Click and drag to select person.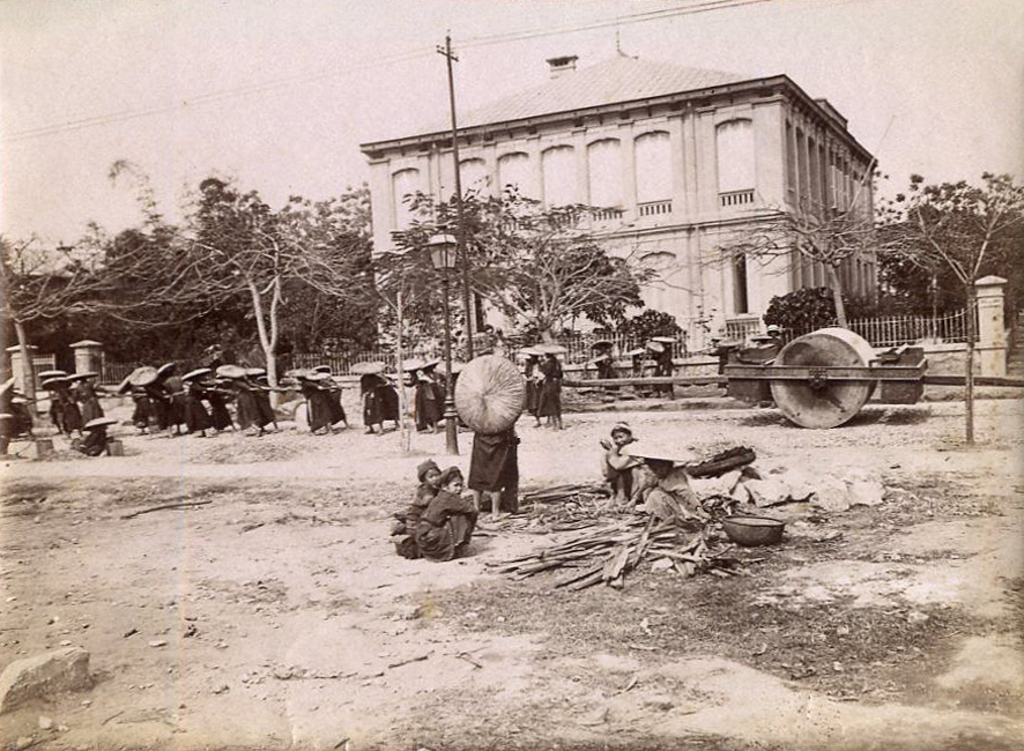
Selection: <bbox>601, 419, 641, 499</bbox>.
